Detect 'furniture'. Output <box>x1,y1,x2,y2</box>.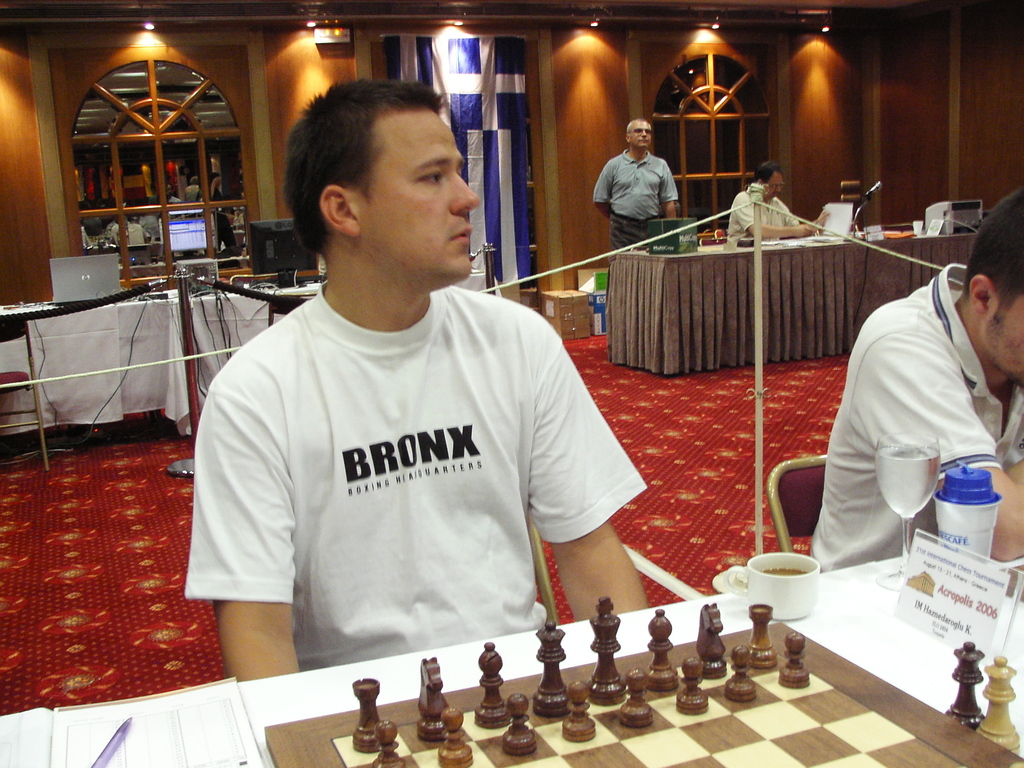
<box>0,281,318,430</box>.
